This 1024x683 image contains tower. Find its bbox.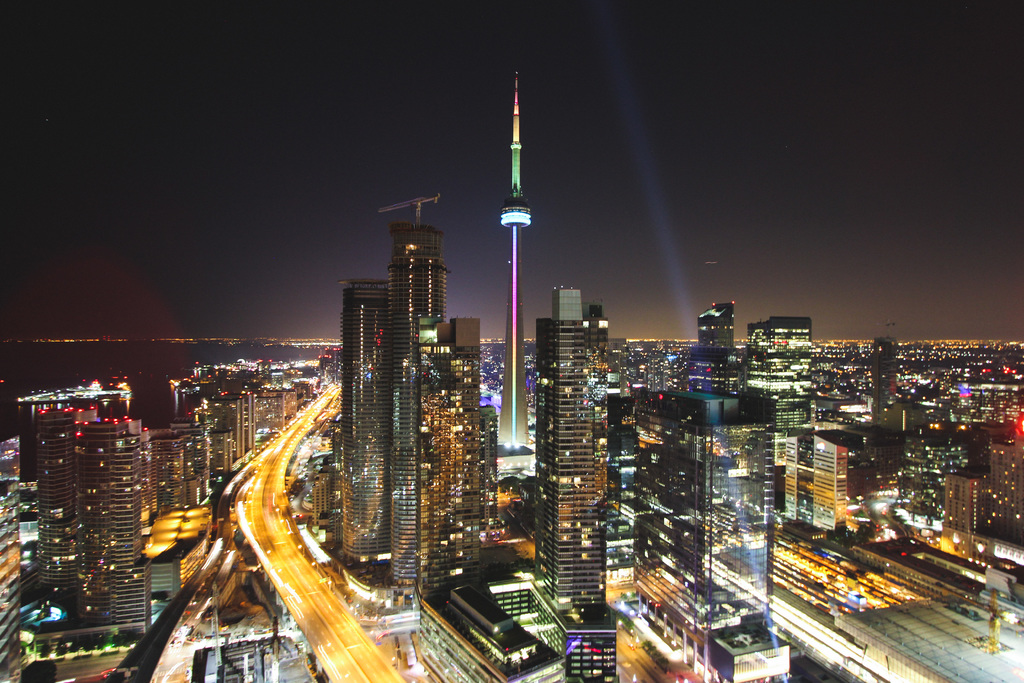
(478,414,507,537).
